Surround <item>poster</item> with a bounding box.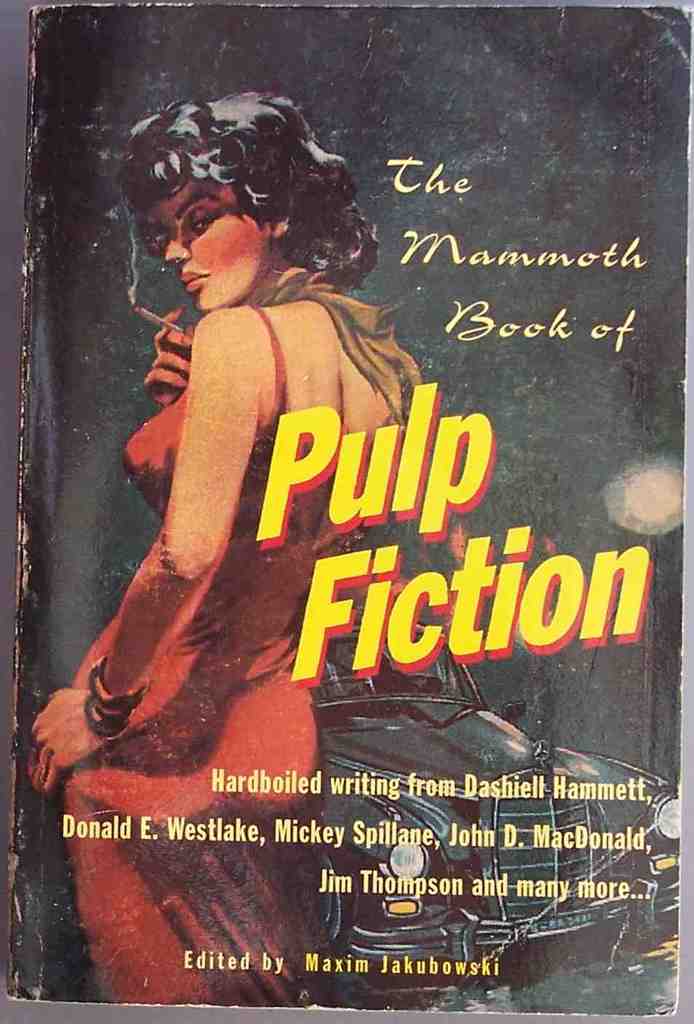
(x1=0, y1=8, x2=693, y2=1023).
